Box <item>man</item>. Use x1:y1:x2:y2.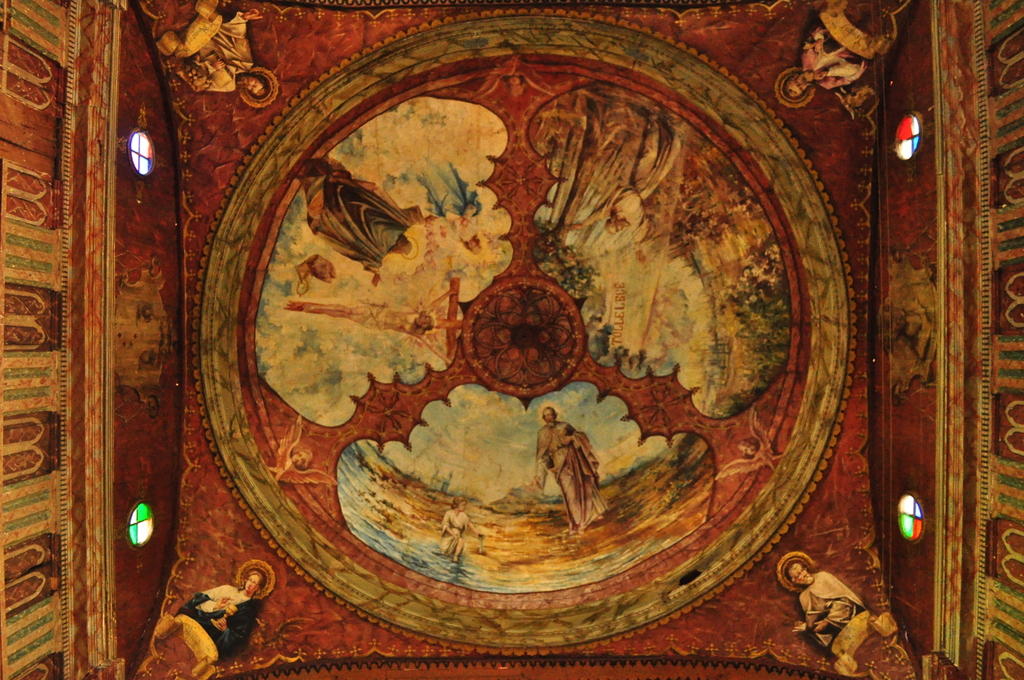
152:563:268:679.
